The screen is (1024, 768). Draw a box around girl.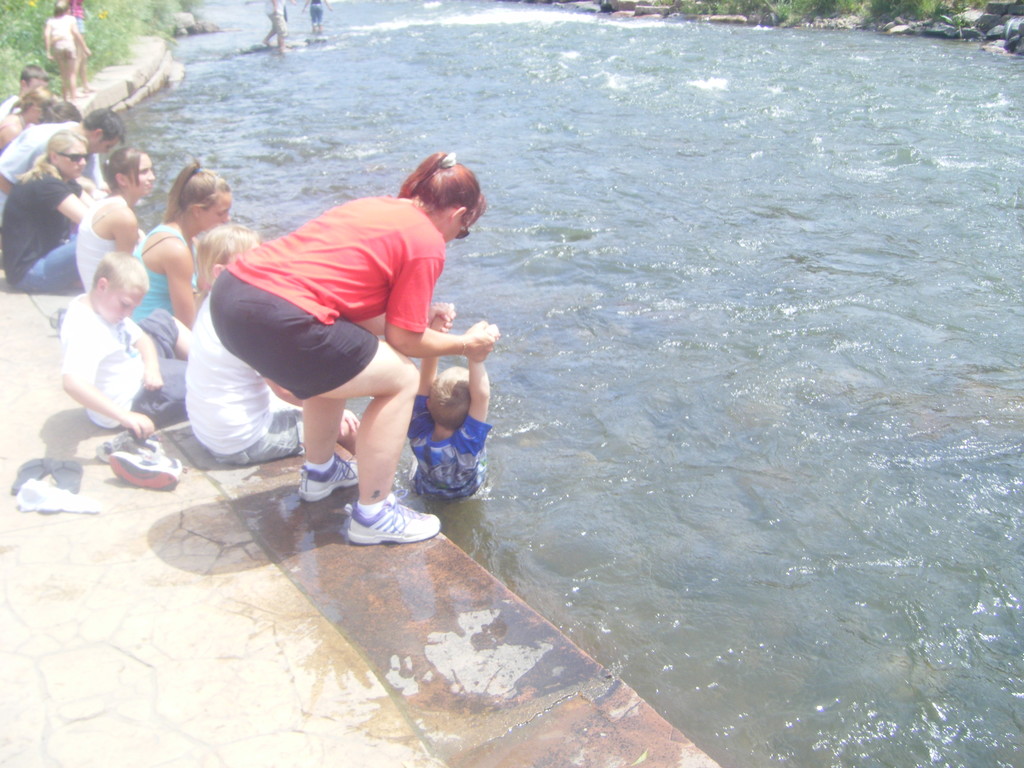
select_region(124, 157, 230, 332).
